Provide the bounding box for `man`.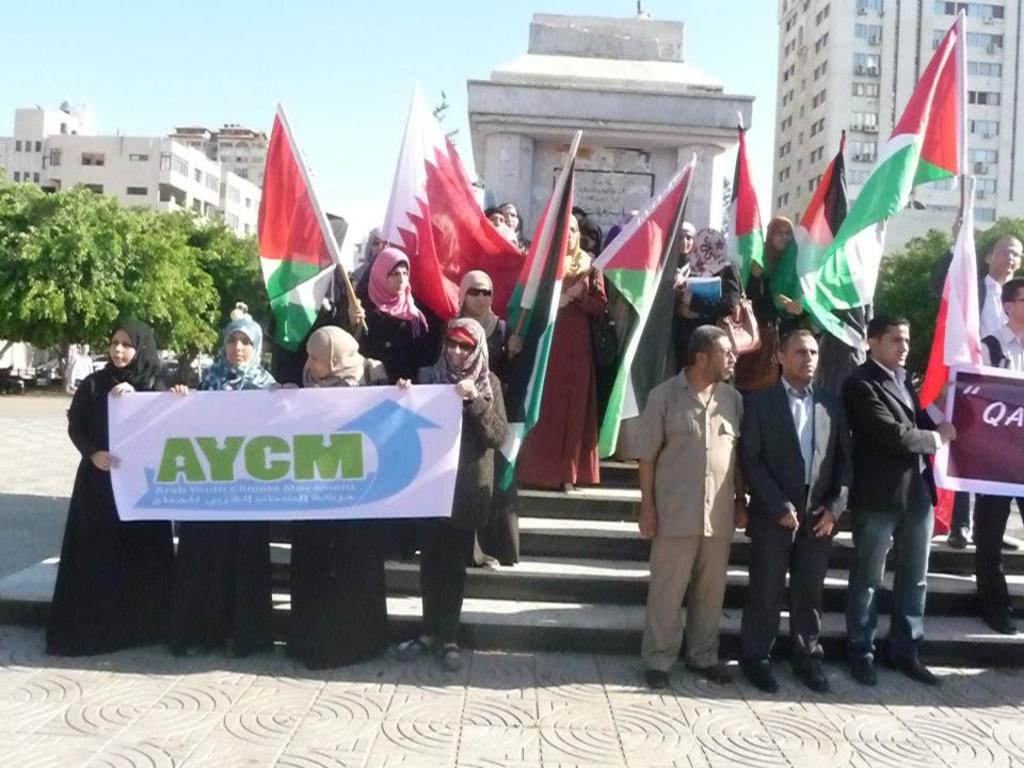
bbox=[627, 316, 747, 697].
